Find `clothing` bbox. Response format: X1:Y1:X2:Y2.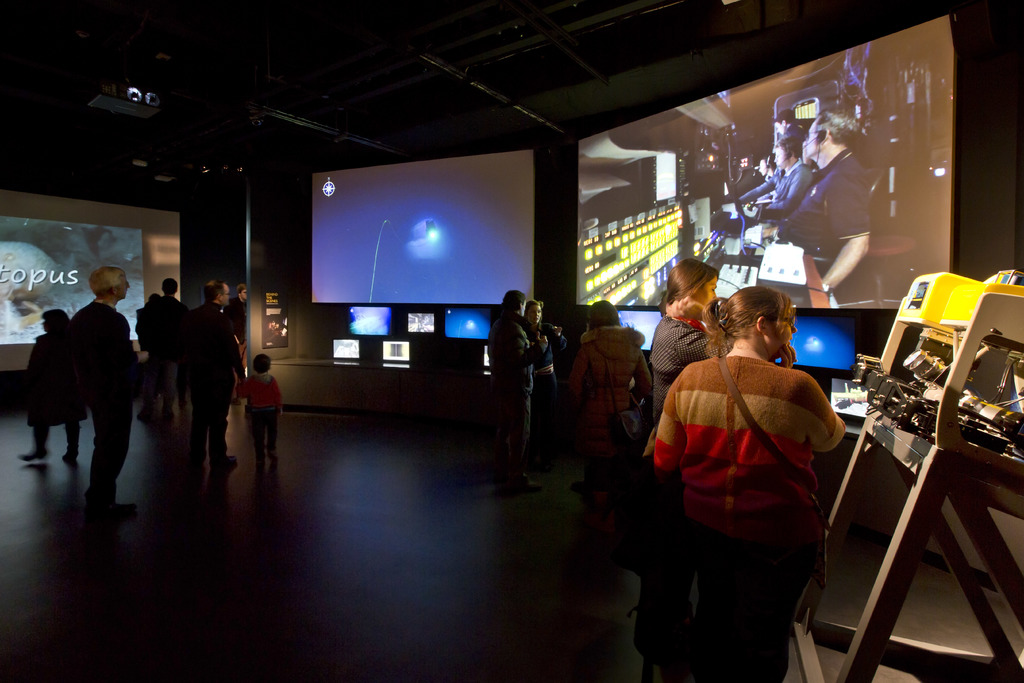
543:328:554:445.
